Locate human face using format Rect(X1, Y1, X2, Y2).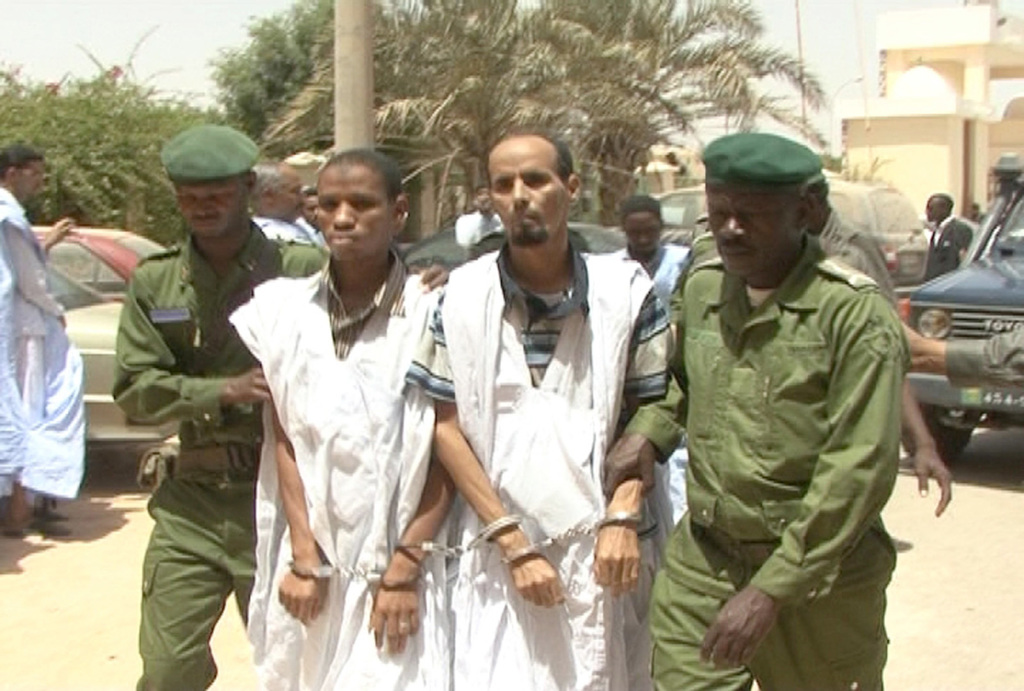
Rect(13, 156, 44, 201).
